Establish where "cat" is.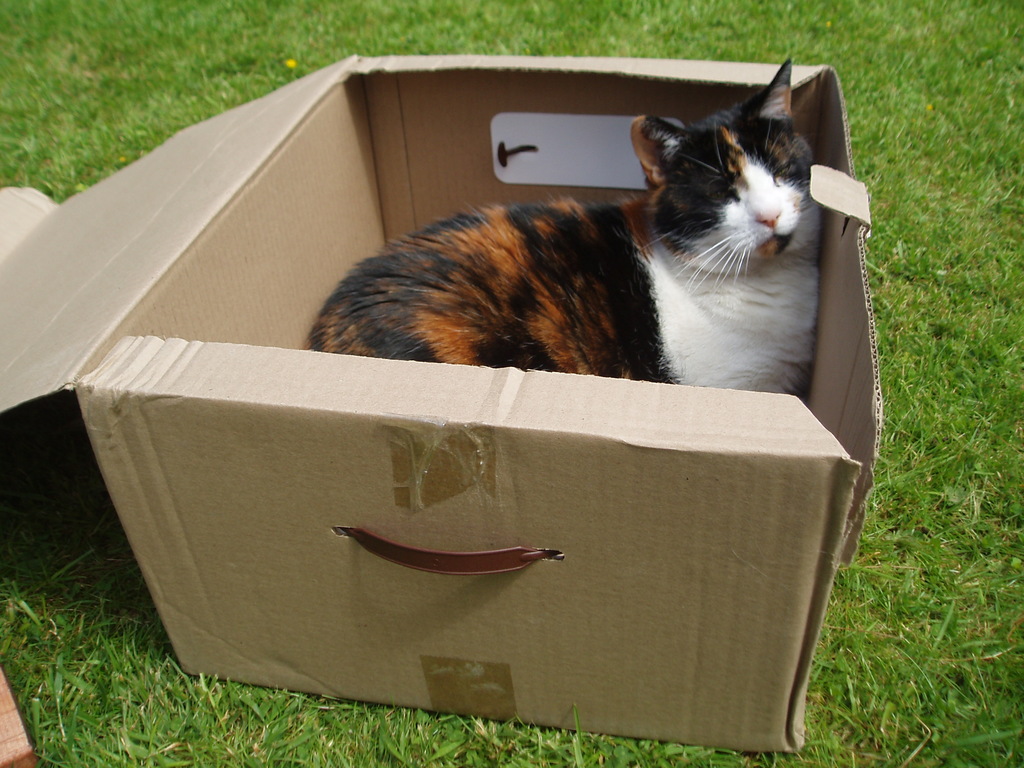
Established at x1=313, y1=56, x2=825, y2=397.
